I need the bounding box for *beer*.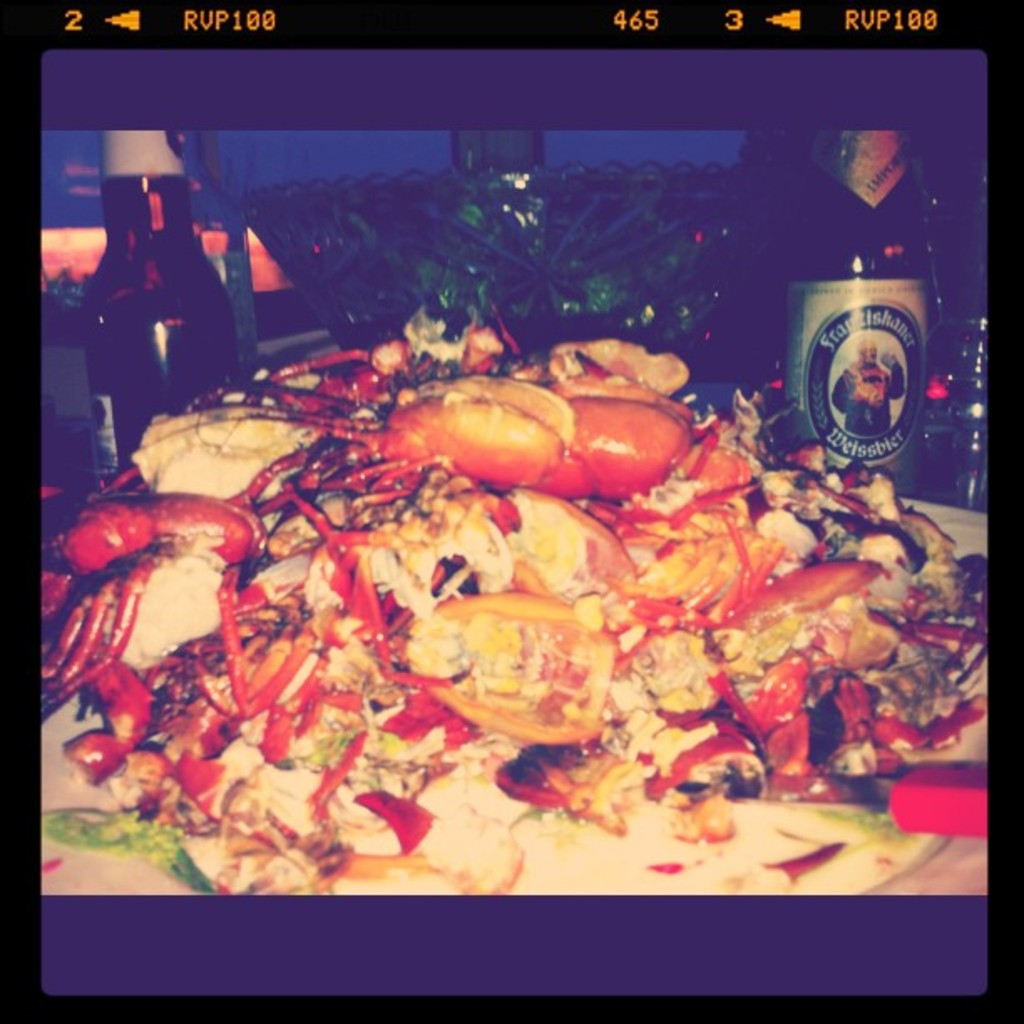
Here it is: bbox=(80, 124, 239, 470).
